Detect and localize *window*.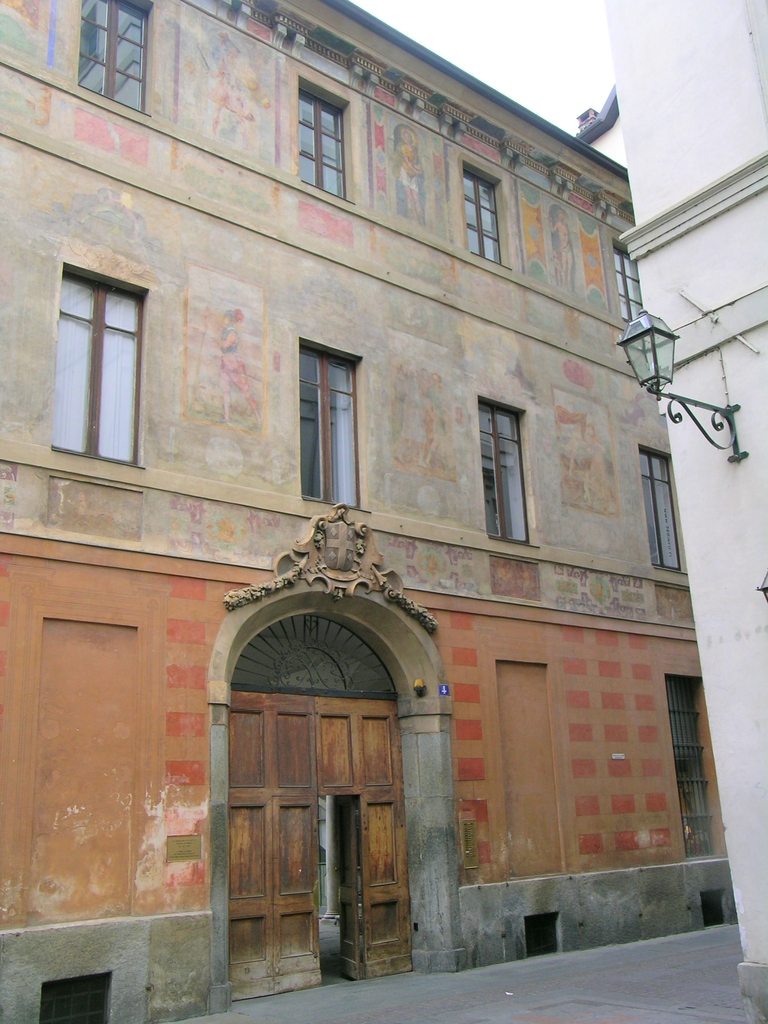
Localized at pyautogui.locateOnScreen(61, 254, 142, 469).
